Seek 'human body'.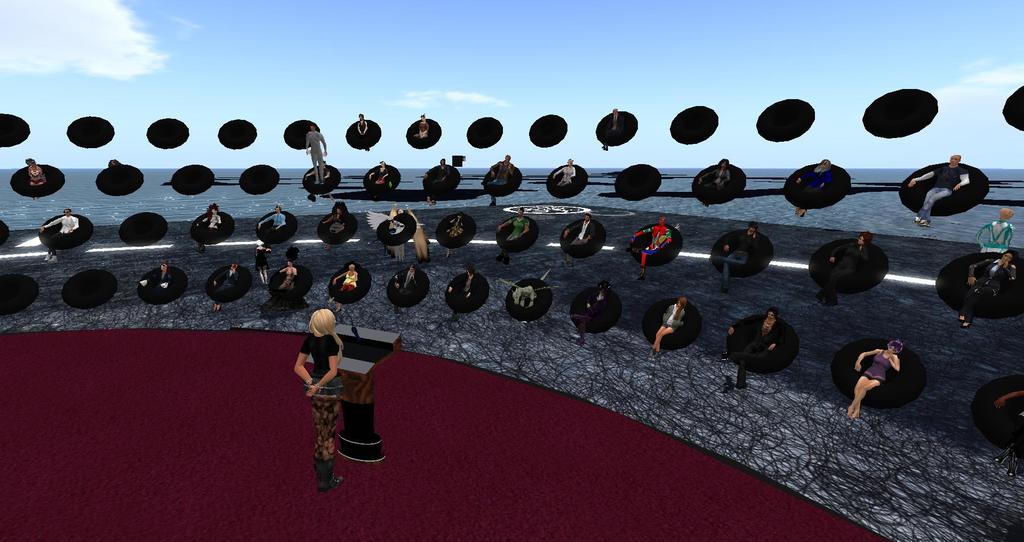
492, 214, 532, 268.
